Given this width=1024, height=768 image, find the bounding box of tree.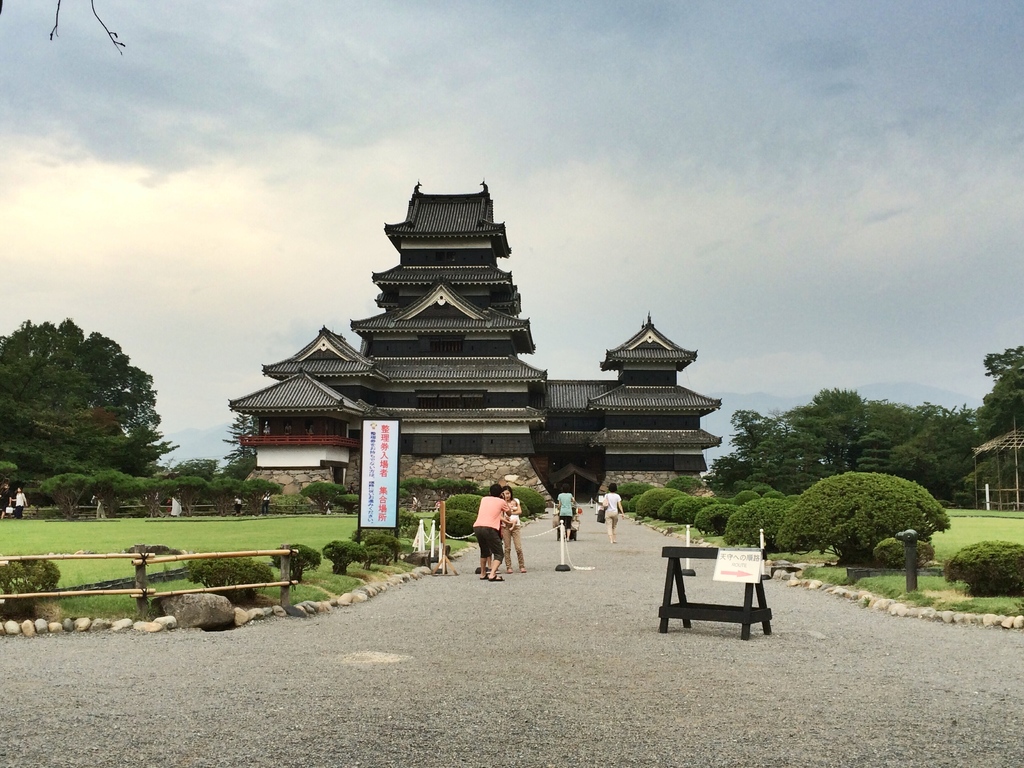
[left=218, top=404, right=256, bottom=455].
